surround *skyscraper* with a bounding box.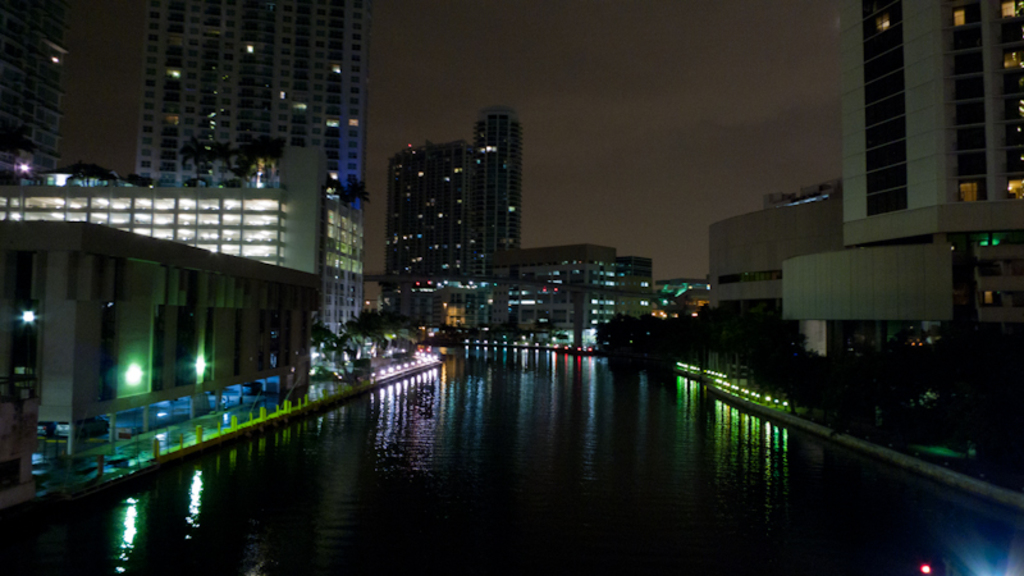
detection(95, 9, 388, 229).
